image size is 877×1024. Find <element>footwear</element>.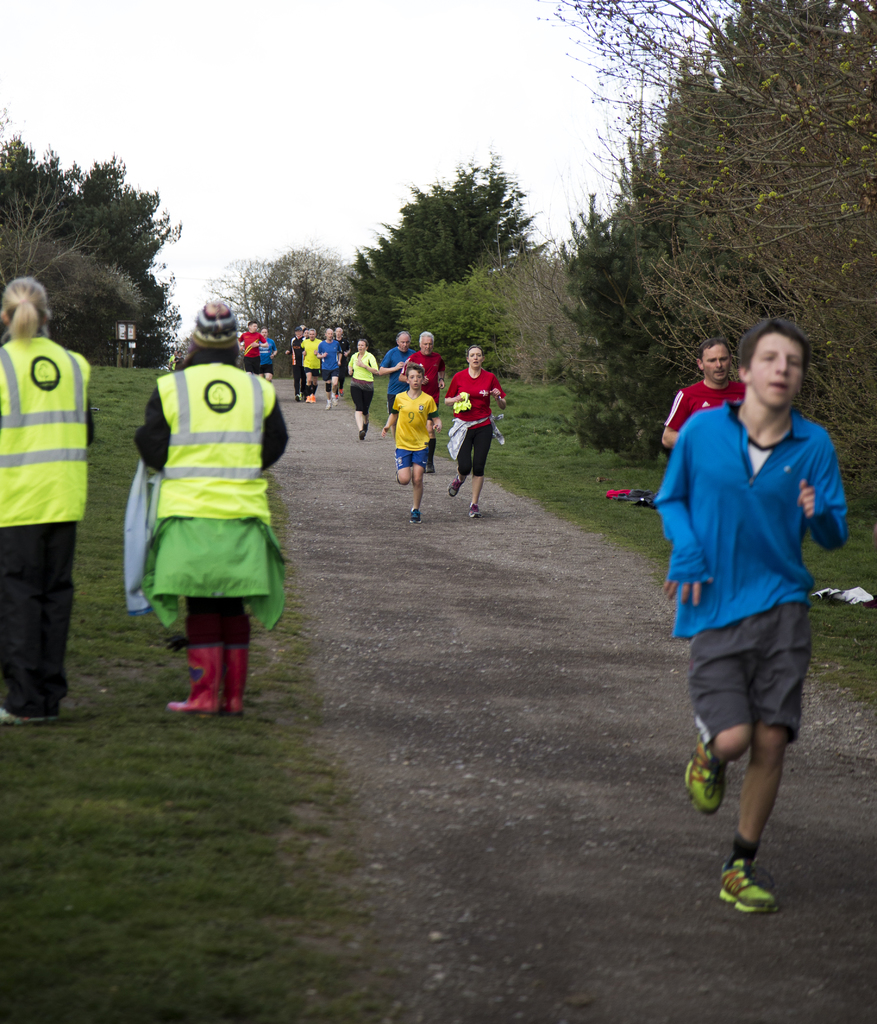
{"left": 410, "top": 508, "right": 422, "bottom": 525}.
